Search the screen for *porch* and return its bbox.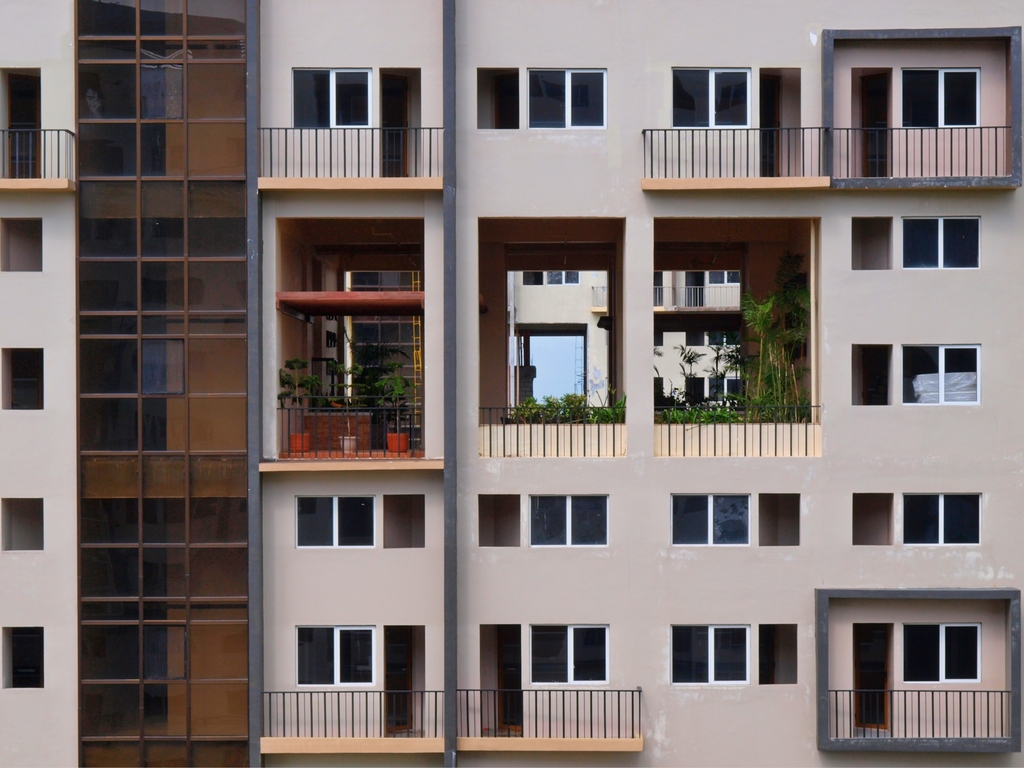
Found: <box>255,121,447,188</box>.
